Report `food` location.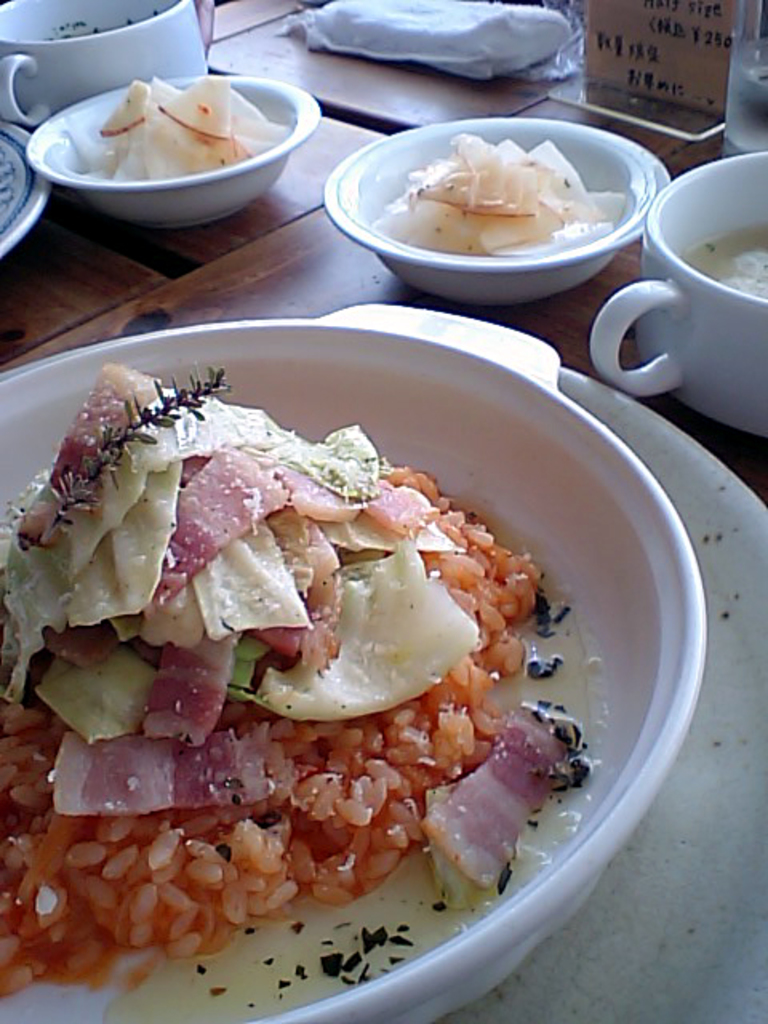
Report: left=14, top=323, right=616, bottom=974.
